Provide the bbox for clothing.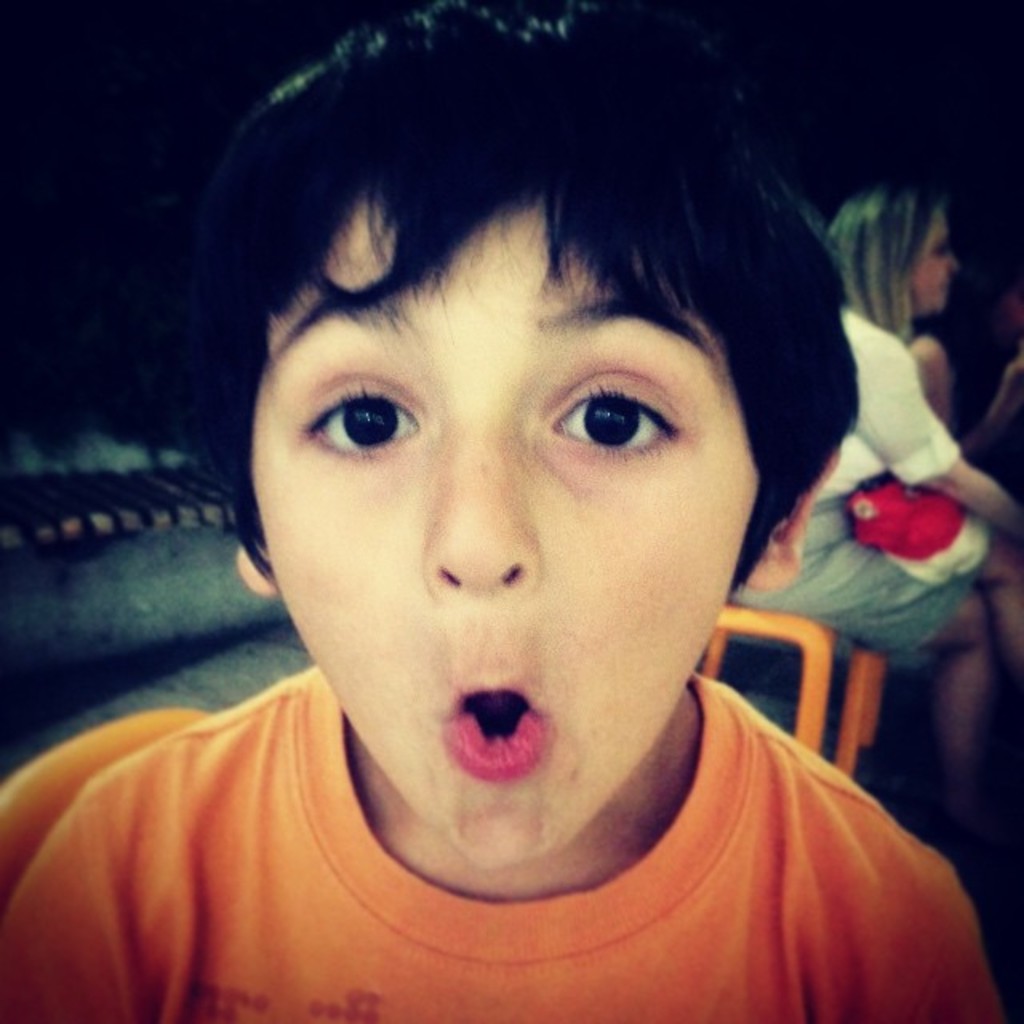
region(730, 312, 998, 688).
